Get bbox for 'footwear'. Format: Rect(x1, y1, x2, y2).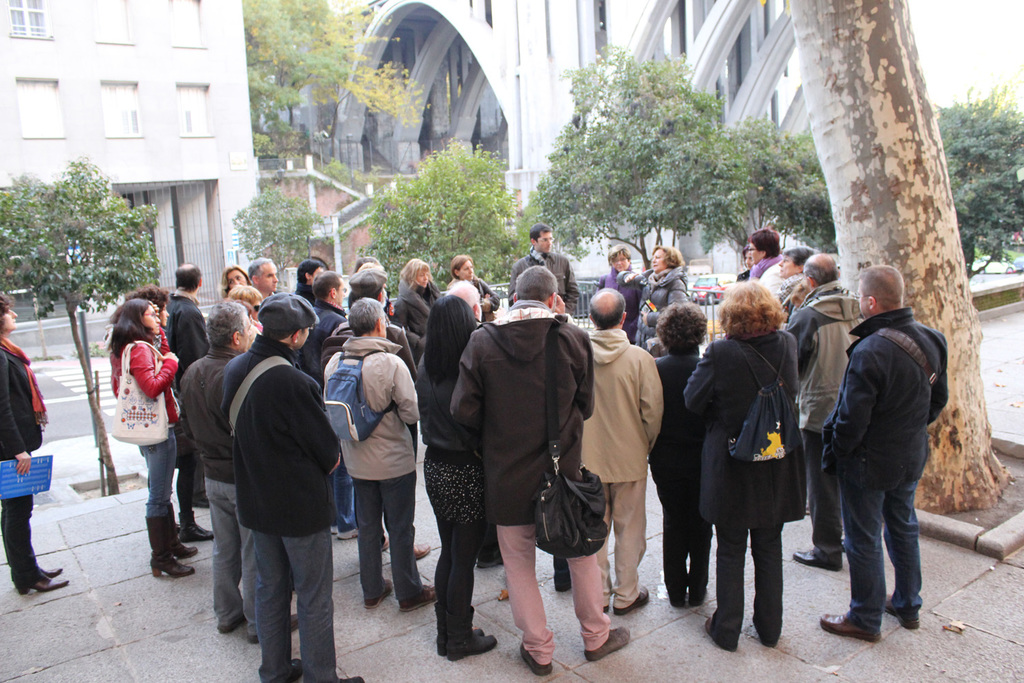
Rect(816, 606, 883, 640).
